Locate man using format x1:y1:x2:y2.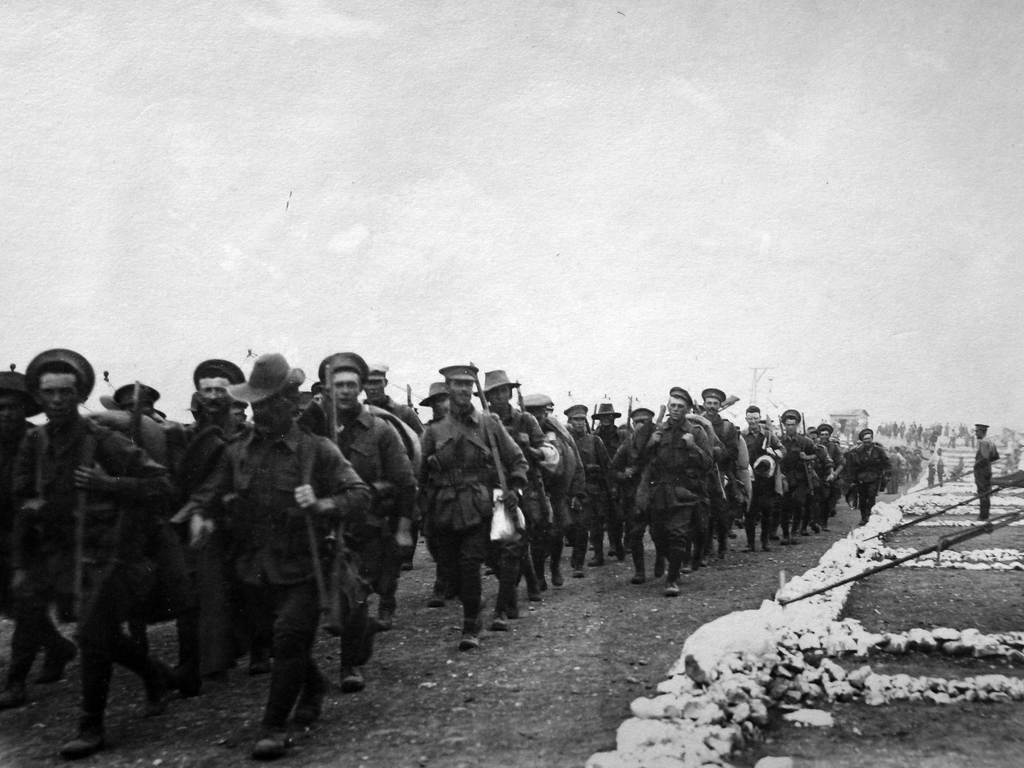
173:367:253:686.
